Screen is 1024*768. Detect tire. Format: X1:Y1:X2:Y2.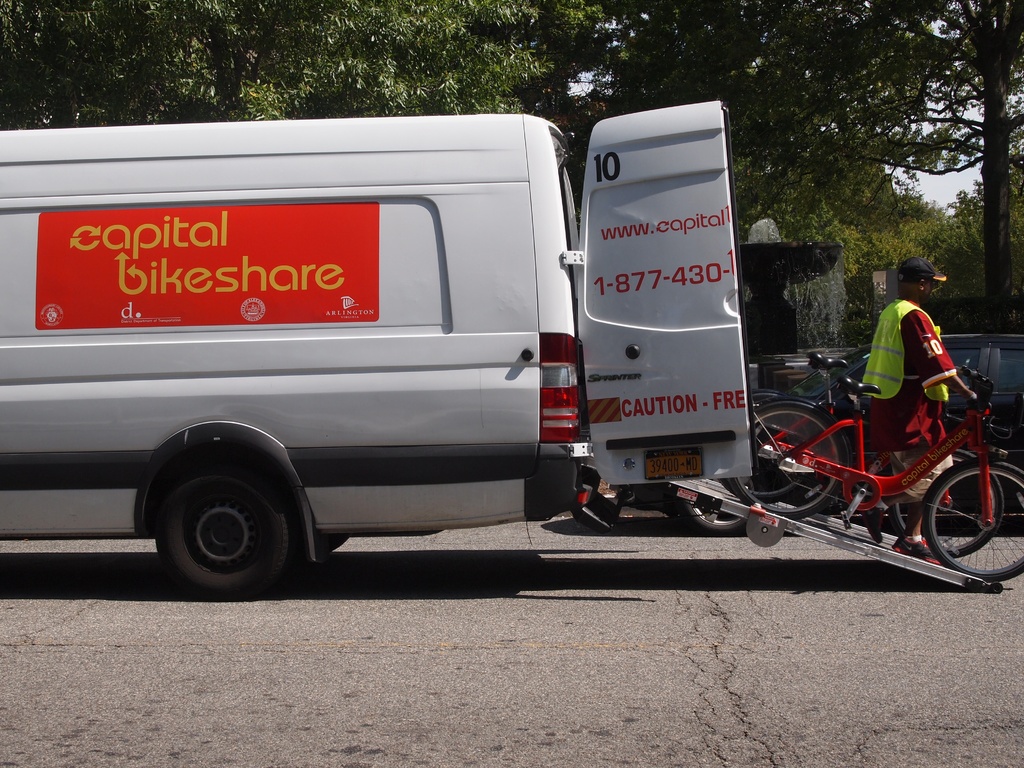
156:461:289:597.
